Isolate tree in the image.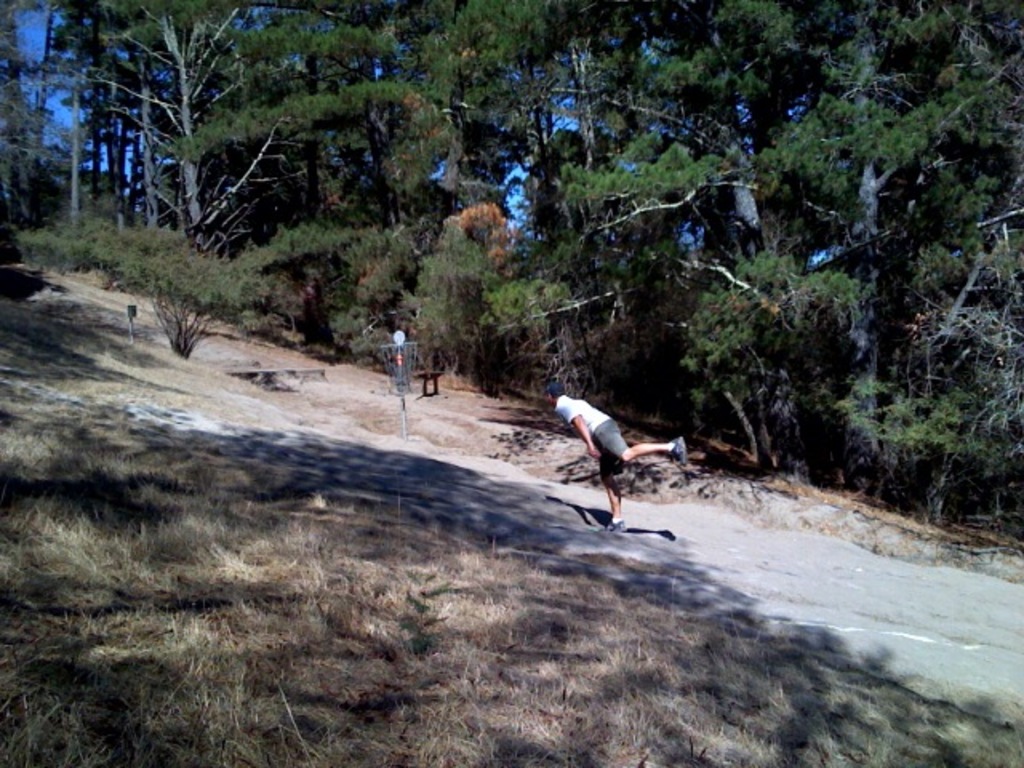
Isolated region: left=707, top=2, right=1010, bottom=459.
